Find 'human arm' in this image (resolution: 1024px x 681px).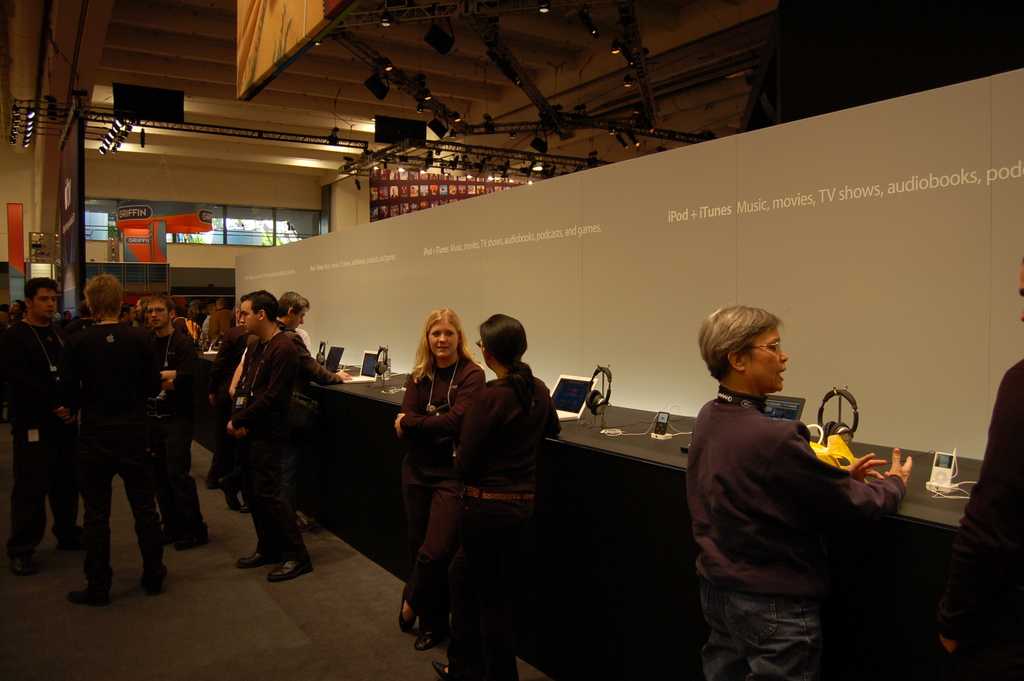
bbox=[541, 404, 558, 436].
